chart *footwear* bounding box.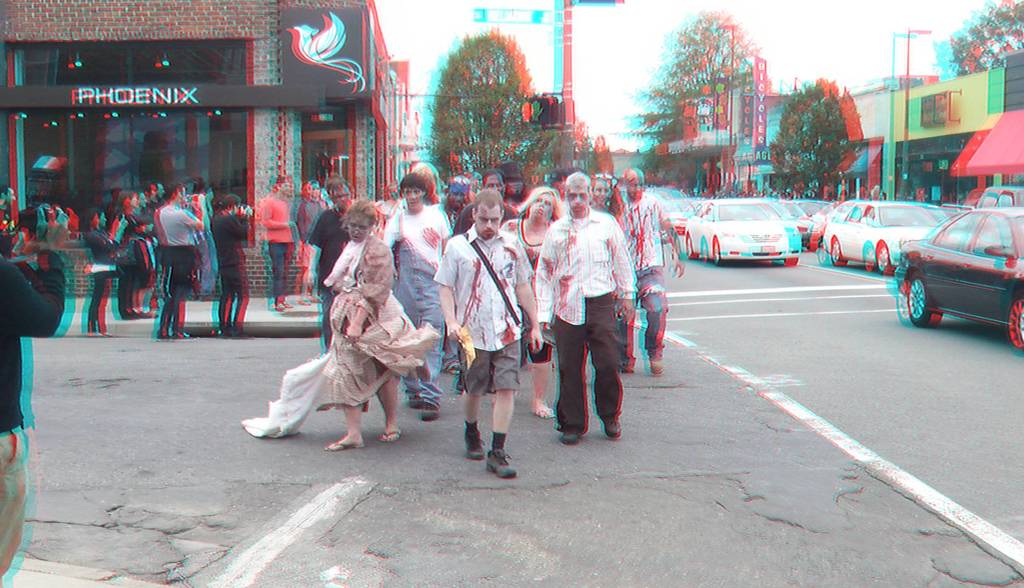
Charted: l=559, t=424, r=580, b=444.
